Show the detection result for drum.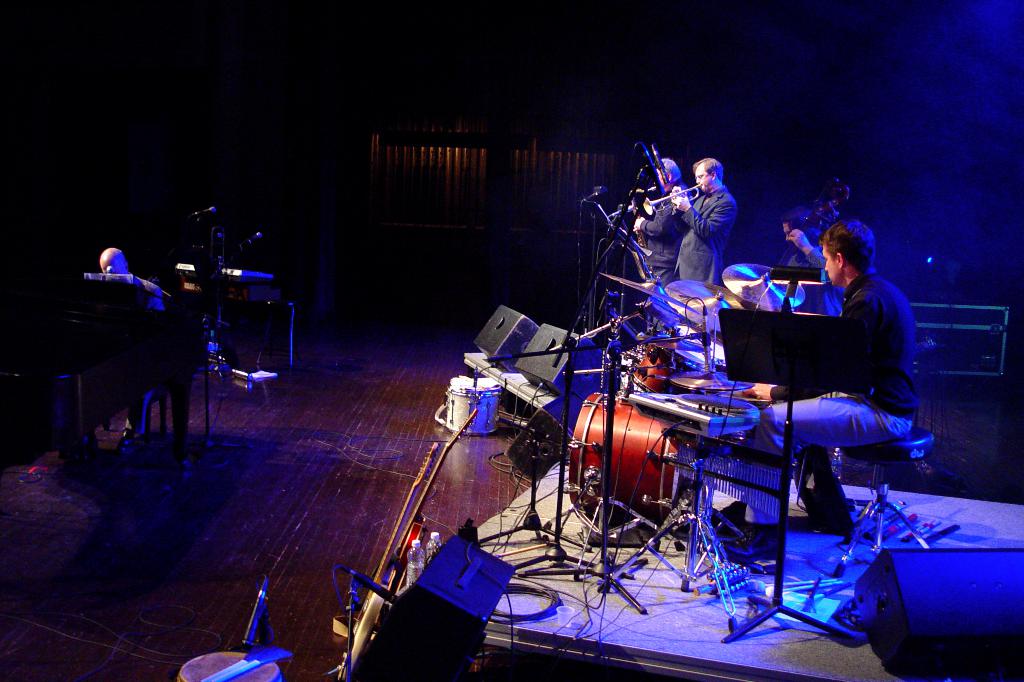
{"left": 170, "top": 647, "right": 285, "bottom": 681}.
